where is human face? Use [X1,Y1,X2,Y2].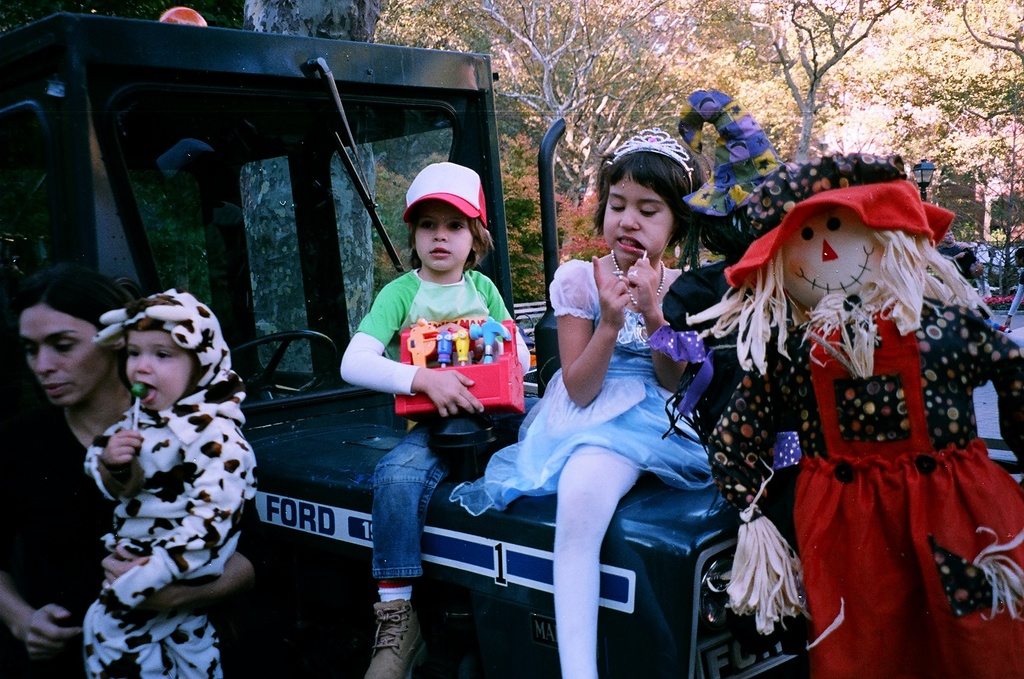
[597,165,683,261].
